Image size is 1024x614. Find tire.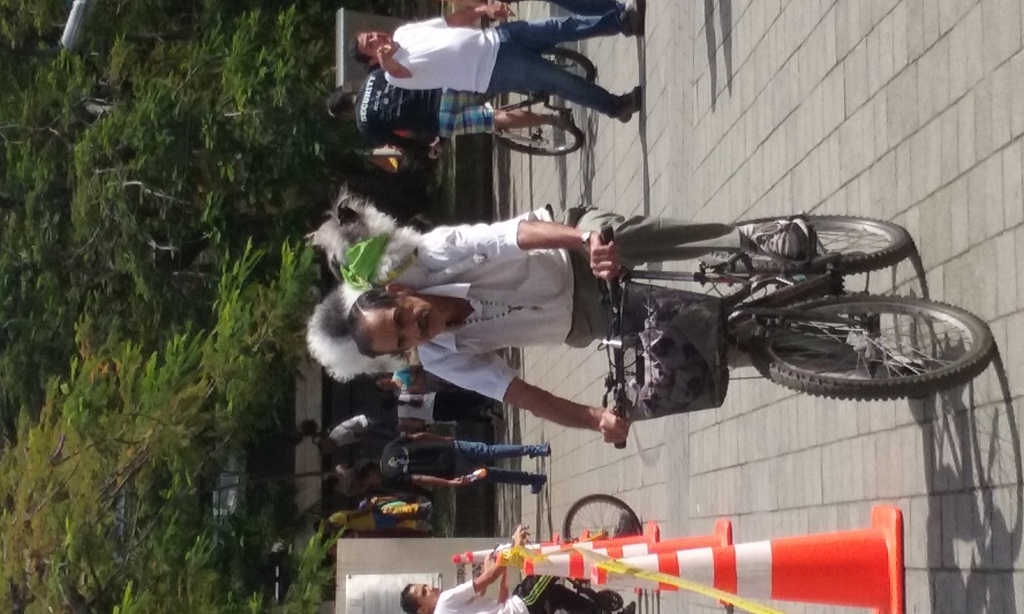
x1=765, y1=277, x2=977, y2=405.
